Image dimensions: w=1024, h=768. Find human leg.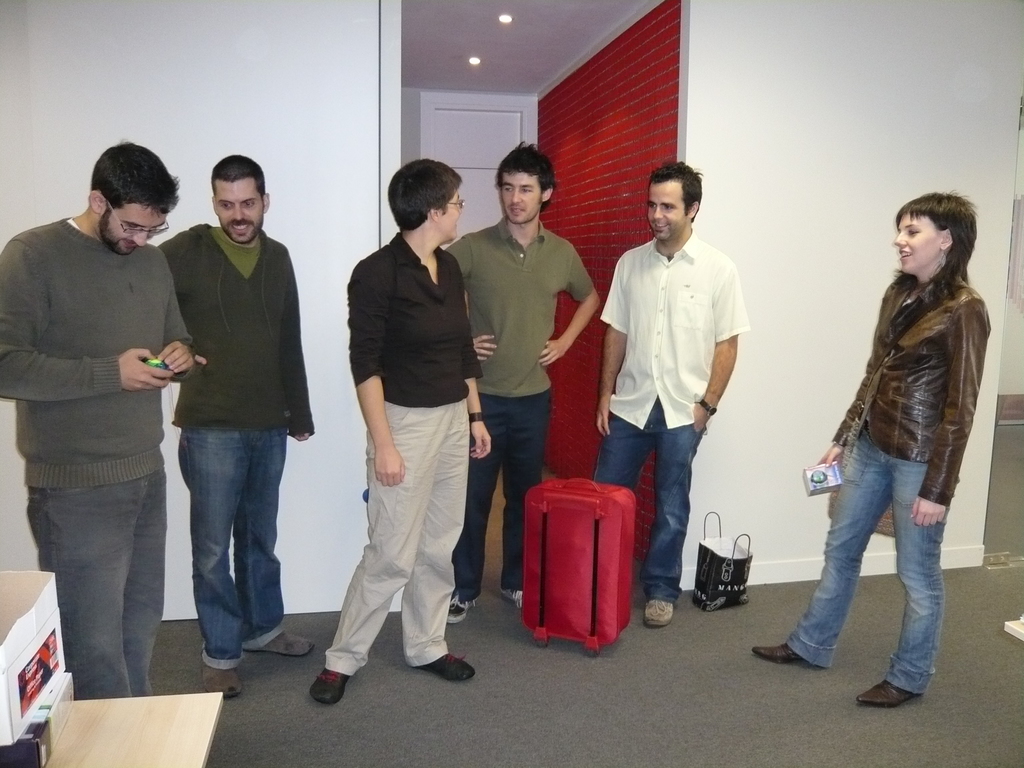
{"left": 401, "top": 404, "right": 476, "bottom": 684}.
